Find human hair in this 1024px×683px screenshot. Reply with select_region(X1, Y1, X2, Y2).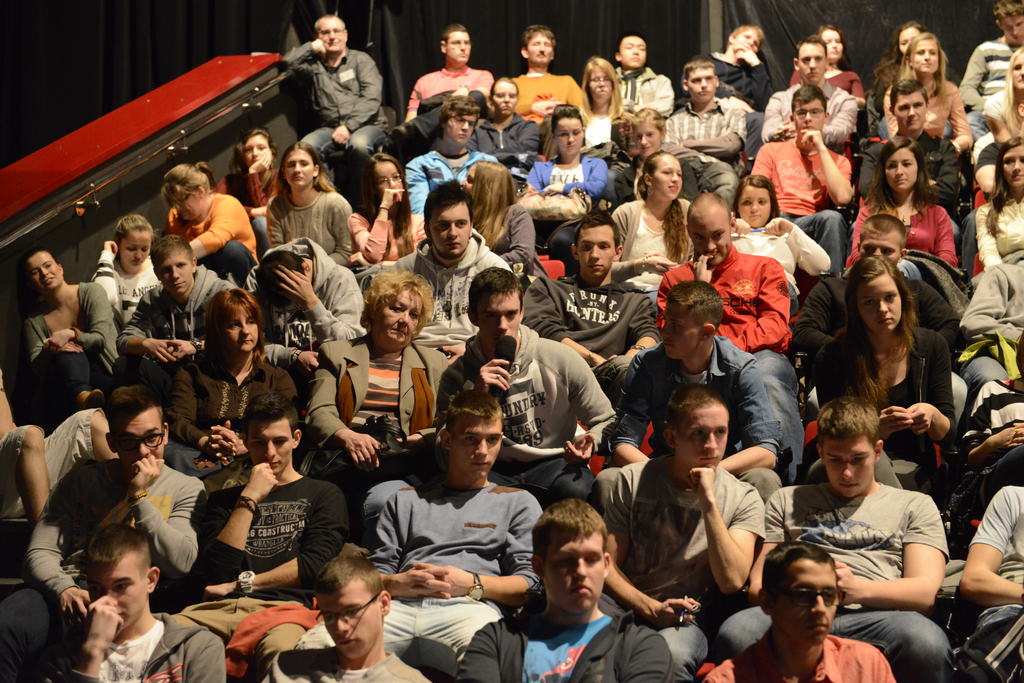
select_region(685, 190, 733, 234).
